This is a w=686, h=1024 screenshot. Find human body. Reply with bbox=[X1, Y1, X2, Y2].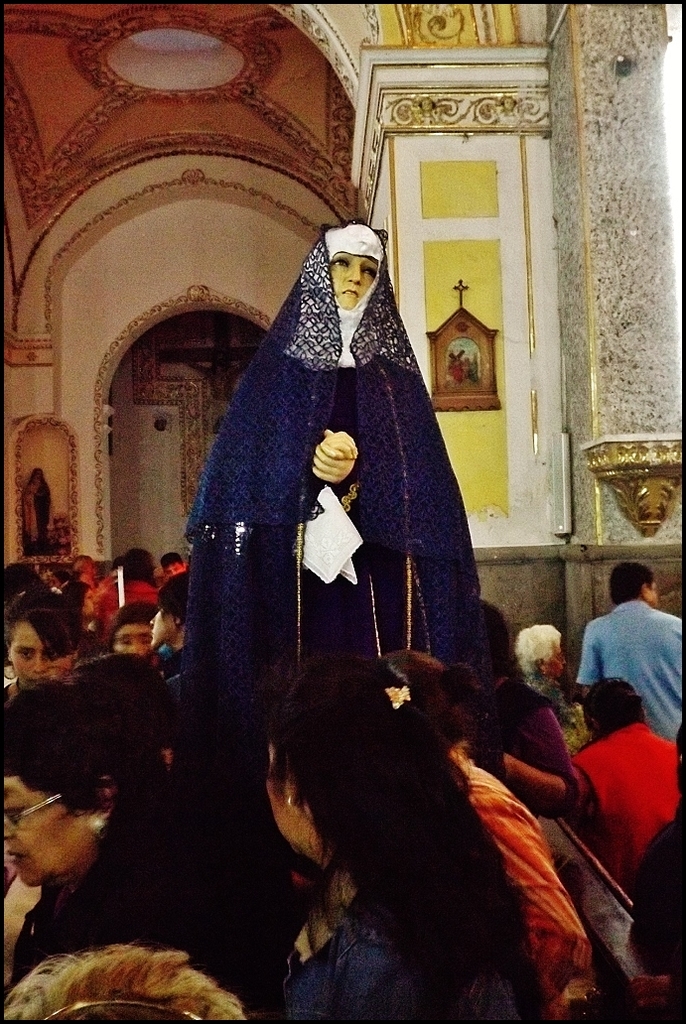
bbox=[564, 692, 681, 906].
